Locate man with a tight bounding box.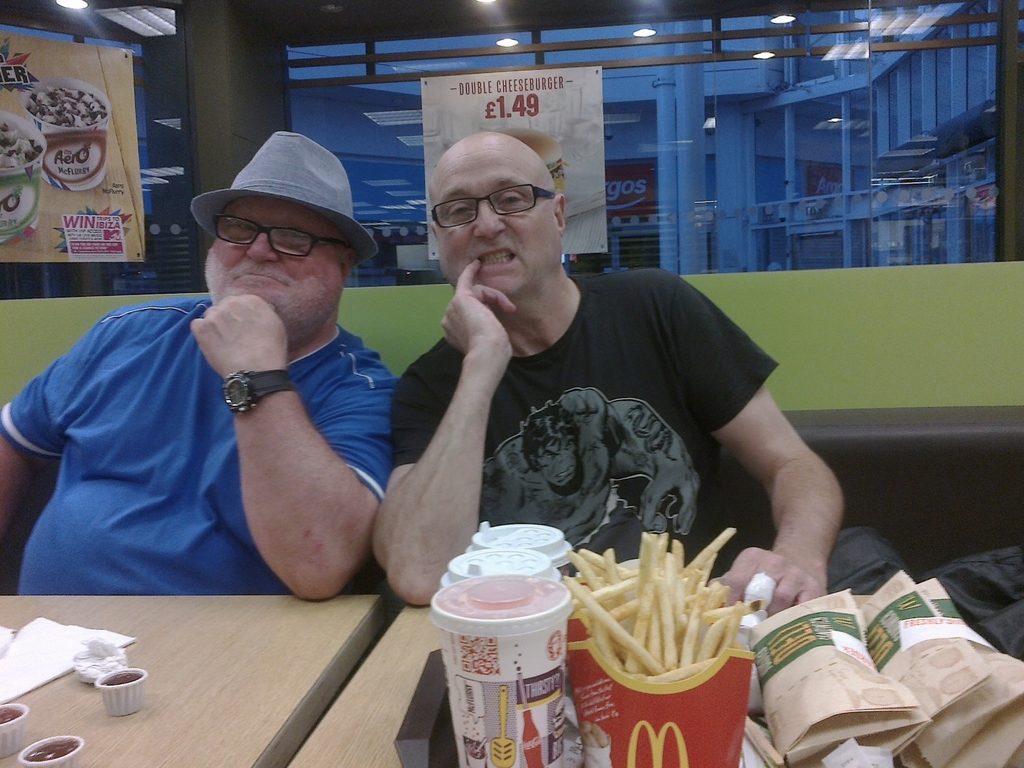
x1=372 y1=131 x2=844 y2=607.
